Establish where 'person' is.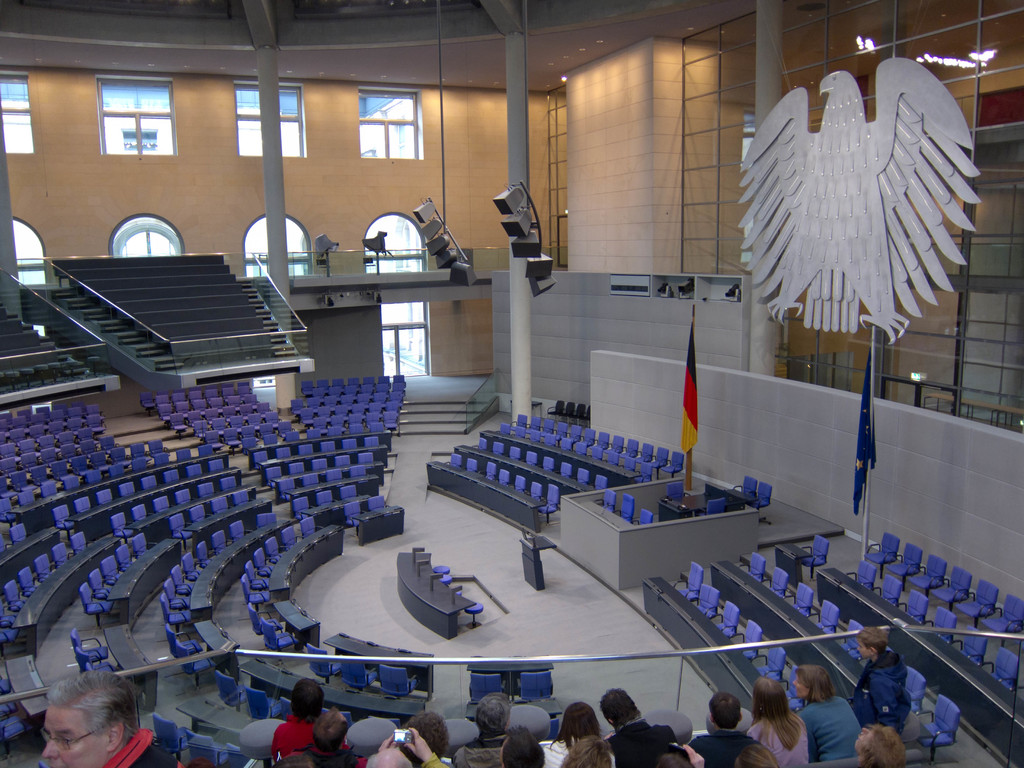
Established at [447,690,509,767].
